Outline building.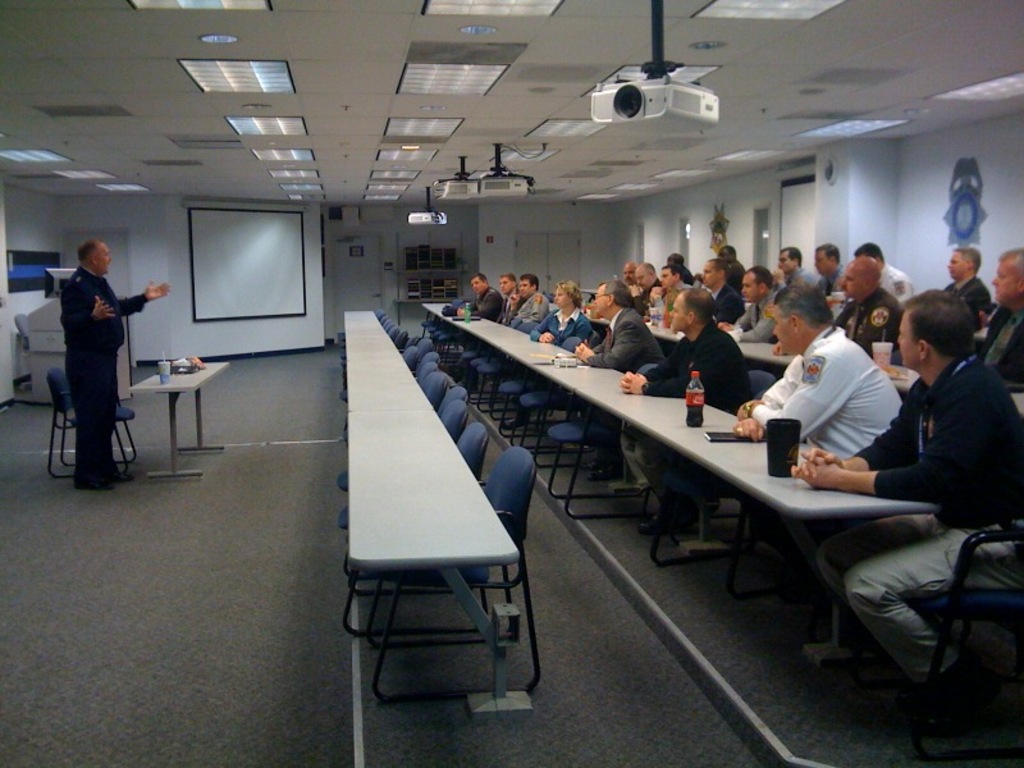
Outline: bbox=(0, 0, 1023, 767).
